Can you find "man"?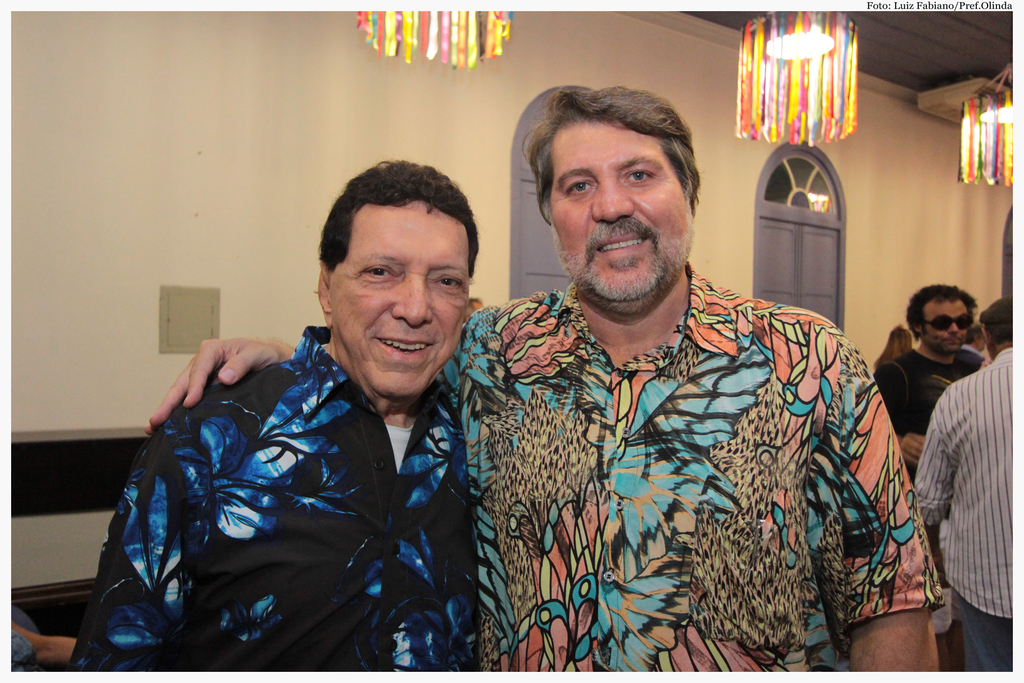
Yes, bounding box: [146,84,949,675].
